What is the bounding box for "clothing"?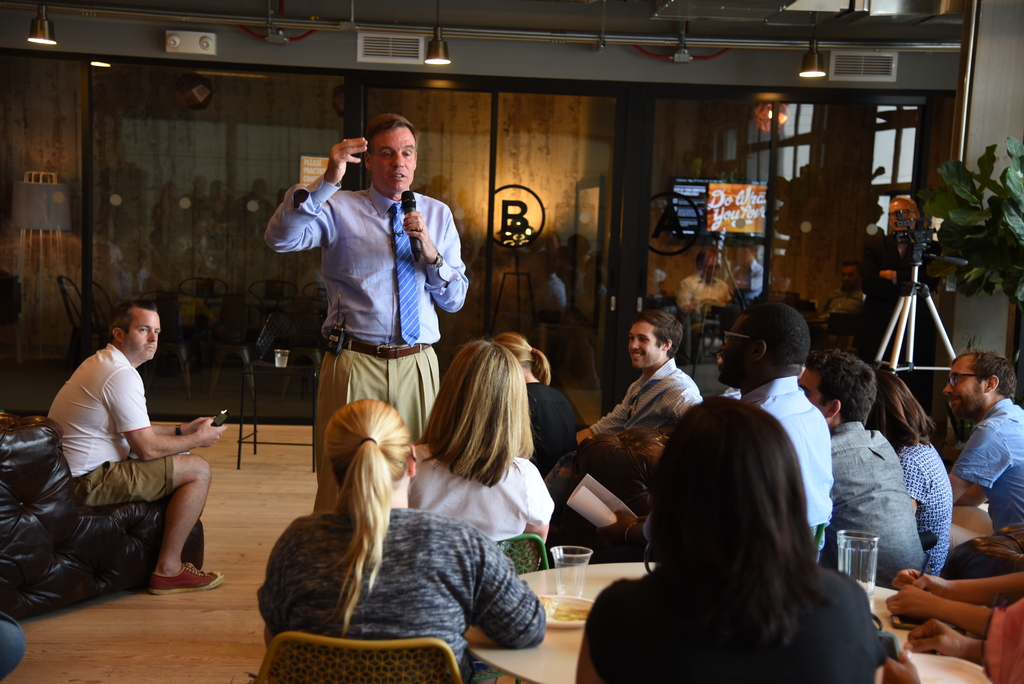
pyautogui.locateOnScreen(738, 361, 836, 539).
